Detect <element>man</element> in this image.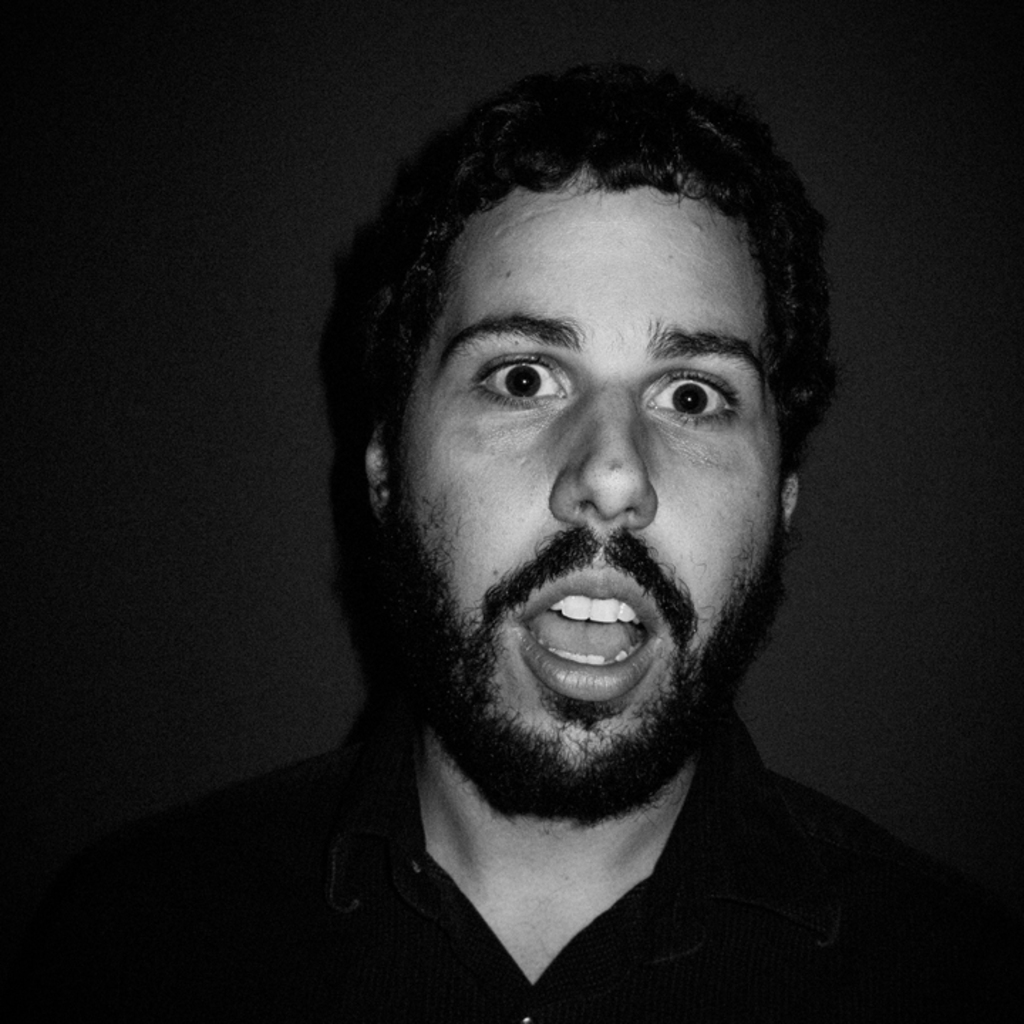
Detection: bbox(132, 68, 986, 1023).
